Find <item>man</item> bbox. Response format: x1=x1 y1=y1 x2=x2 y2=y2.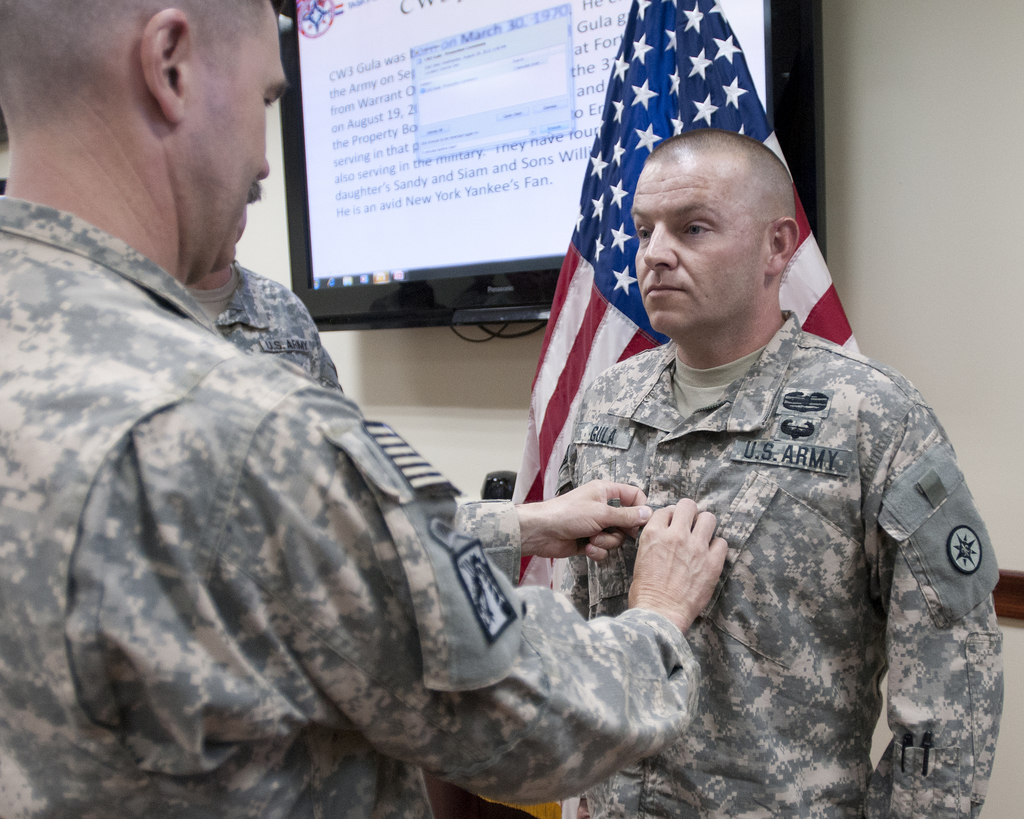
x1=541 y1=116 x2=996 y2=786.
